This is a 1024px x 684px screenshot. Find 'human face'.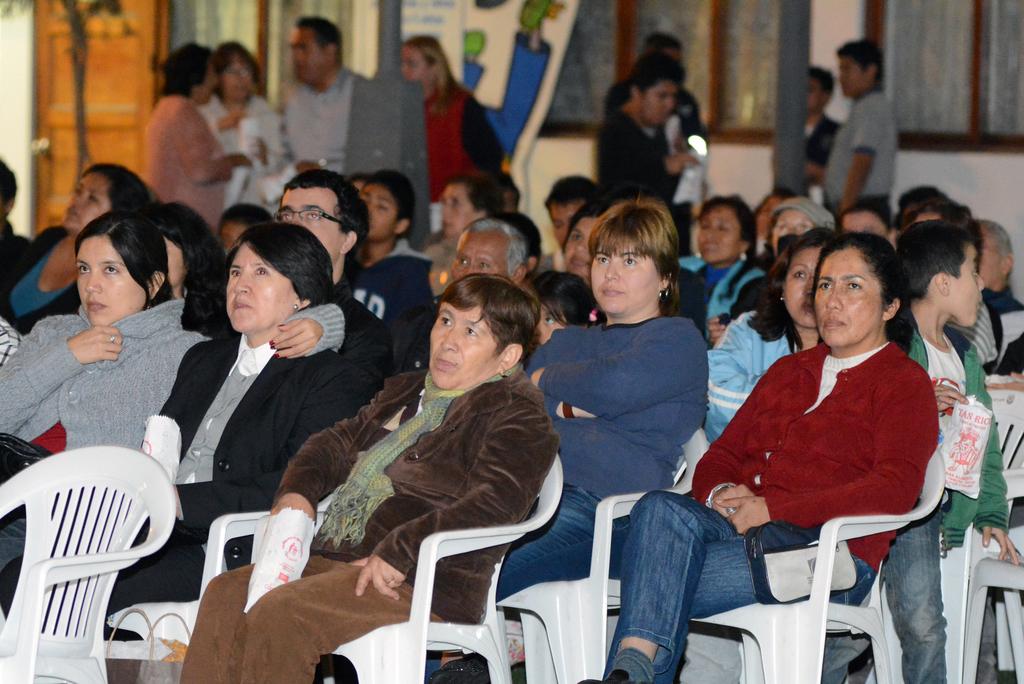
Bounding box: box=[362, 183, 396, 240].
